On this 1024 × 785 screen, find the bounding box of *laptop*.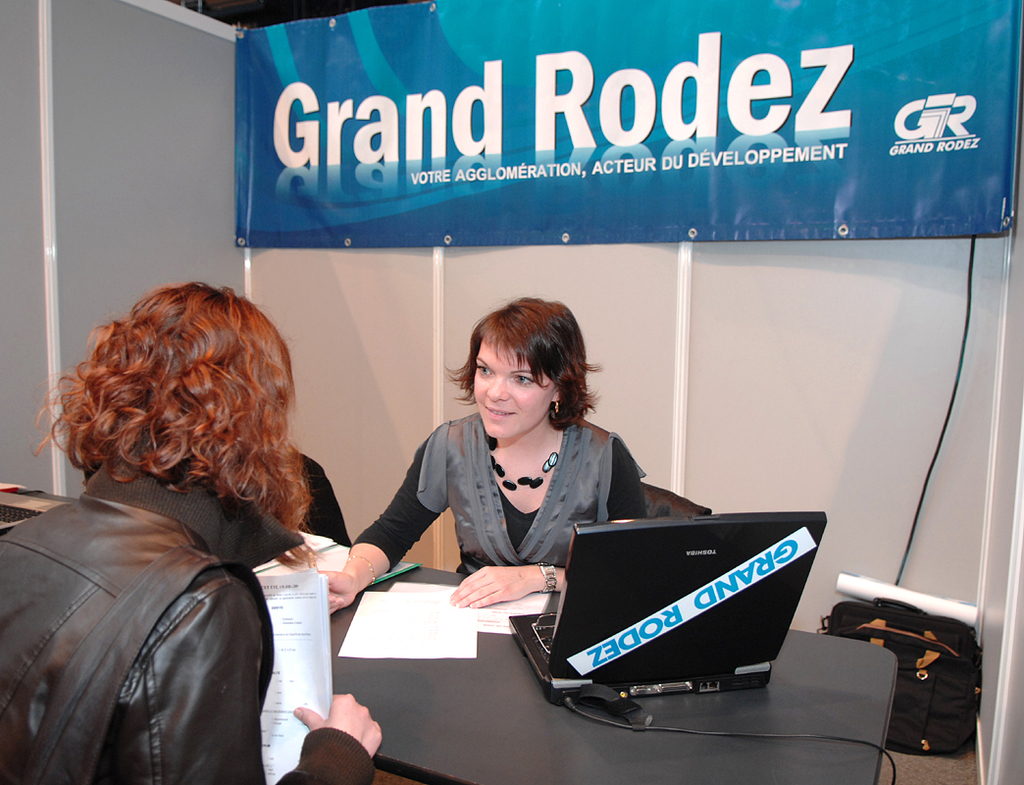
Bounding box: <bbox>540, 516, 815, 730</bbox>.
